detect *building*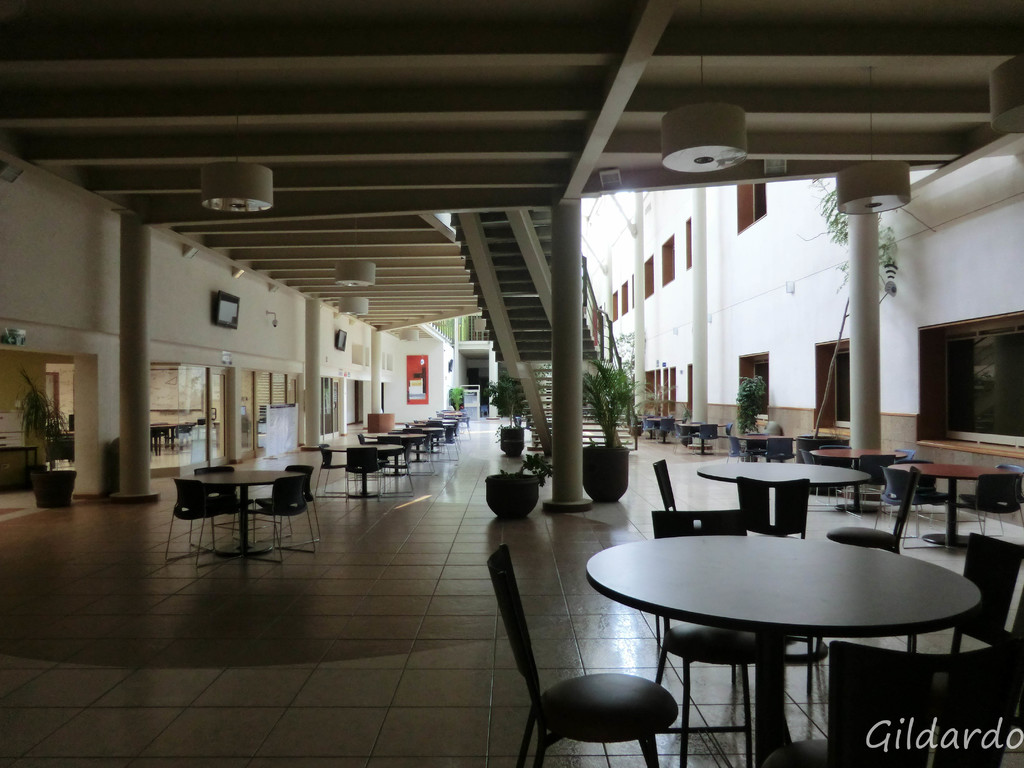
(left=0, top=0, right=1023, bottom=765)
